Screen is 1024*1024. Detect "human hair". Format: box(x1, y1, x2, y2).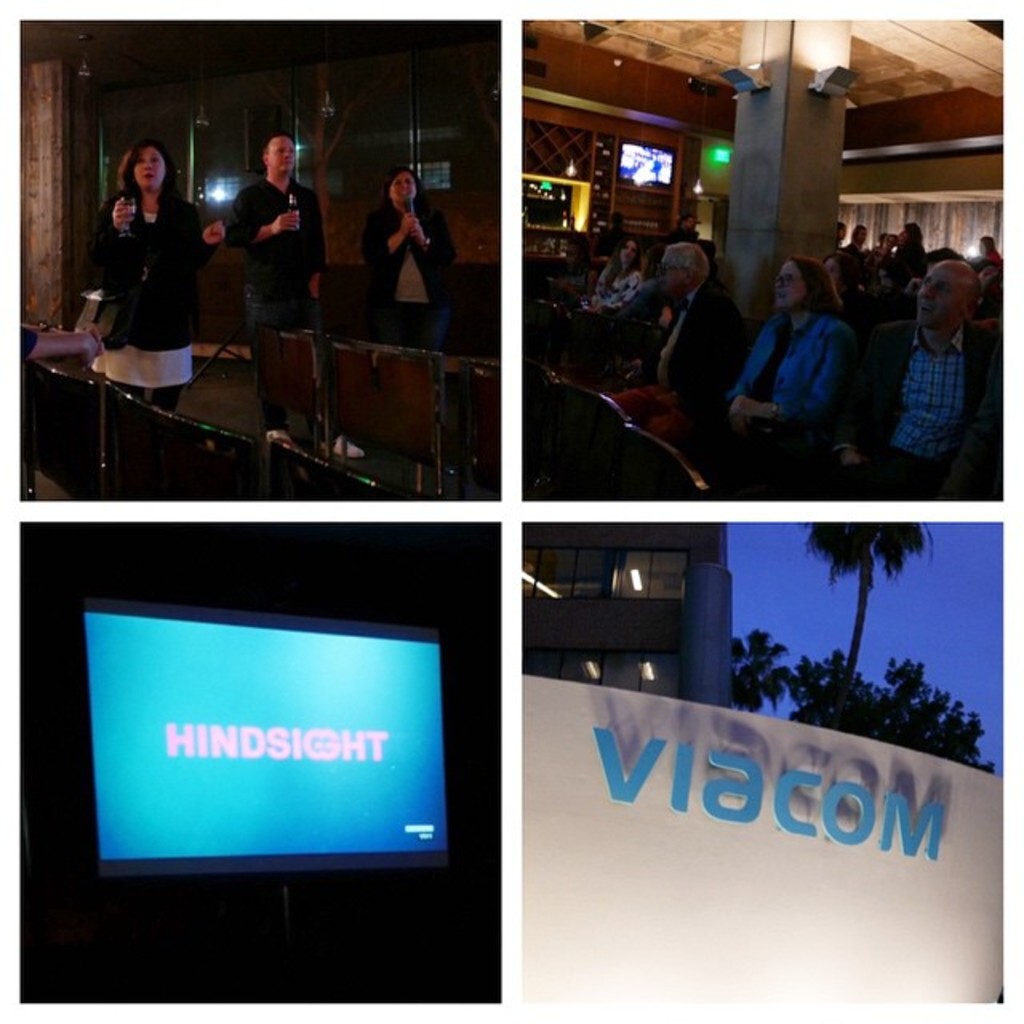
box(904, 222, 925, 251).
